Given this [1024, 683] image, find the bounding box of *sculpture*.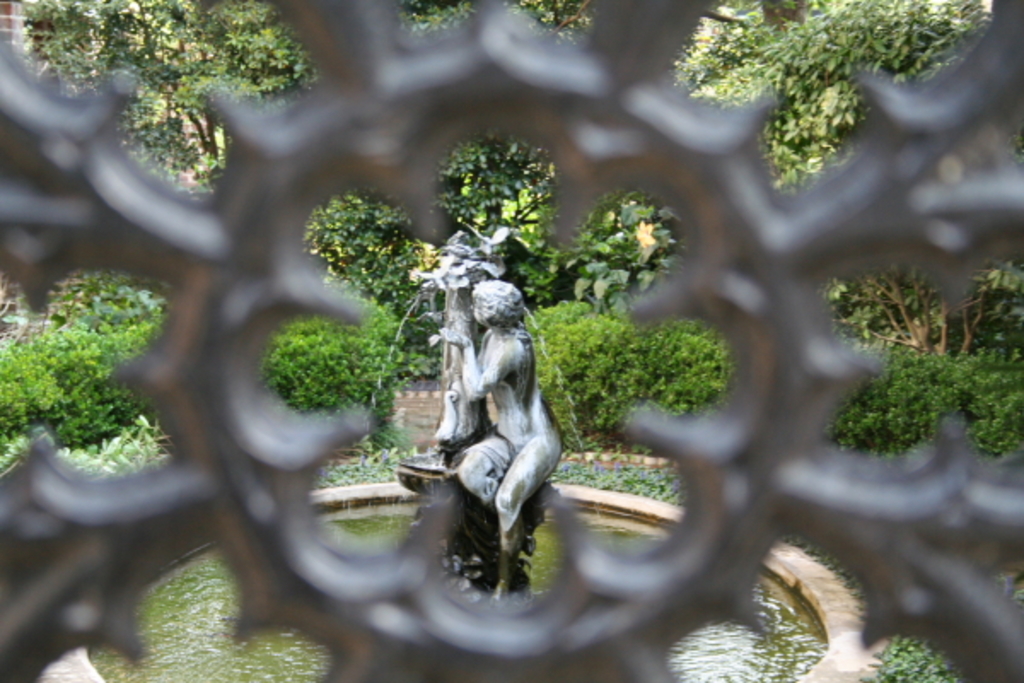
x1=410, y1=225, x2=568, y2=603.
